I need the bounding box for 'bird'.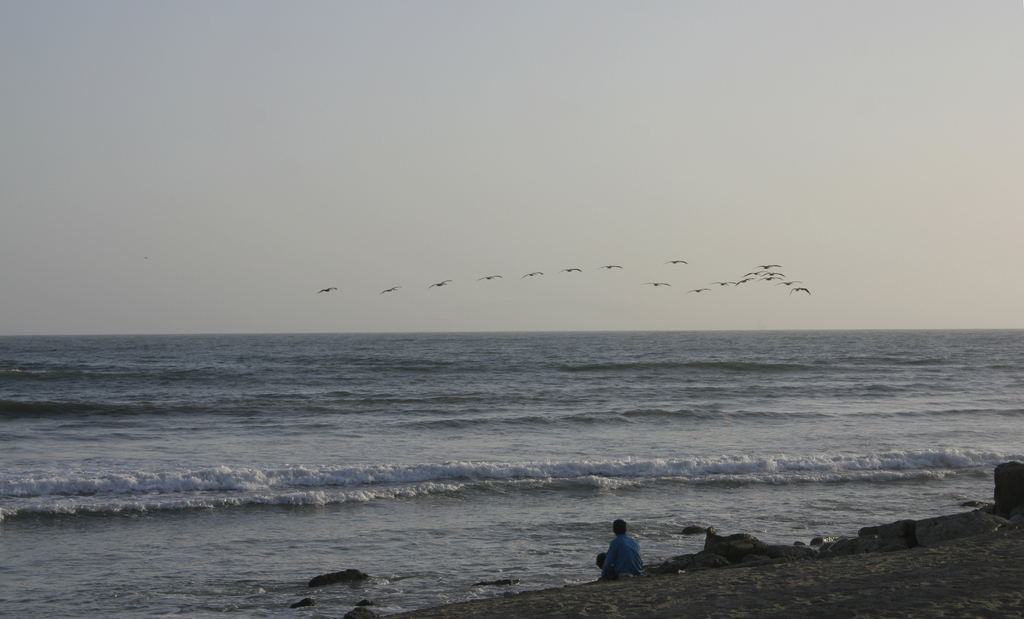
Here it is: (644, 283, 670, 288).
